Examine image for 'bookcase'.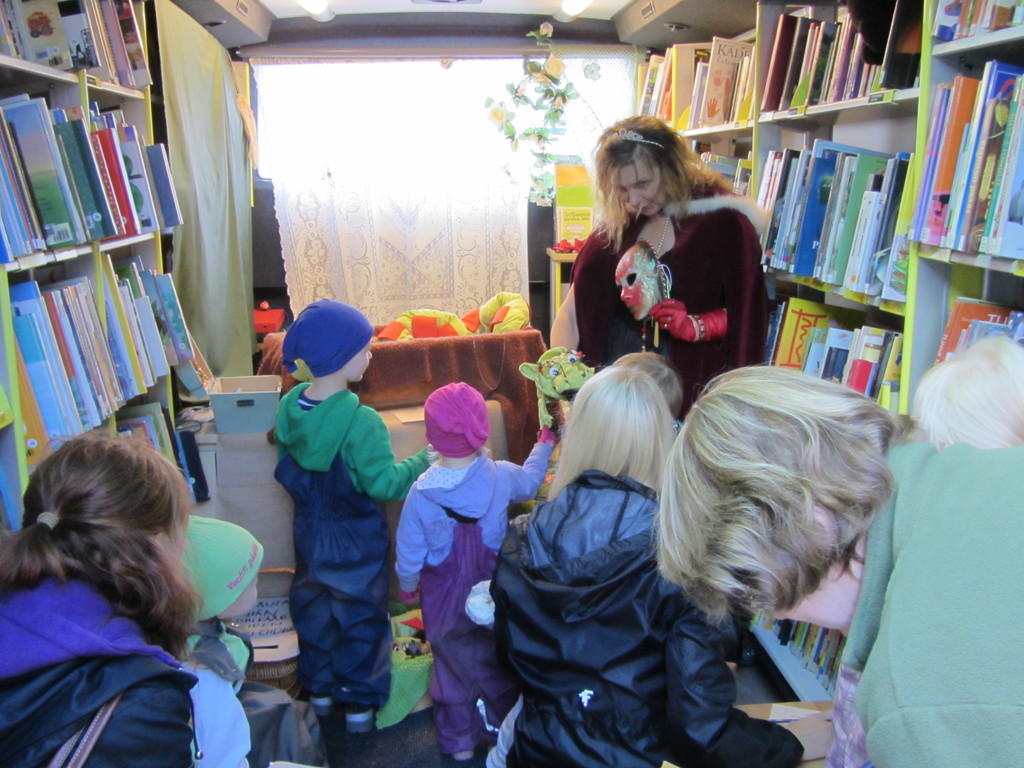
Examination result: BBox(0, 0, 199, 562).
